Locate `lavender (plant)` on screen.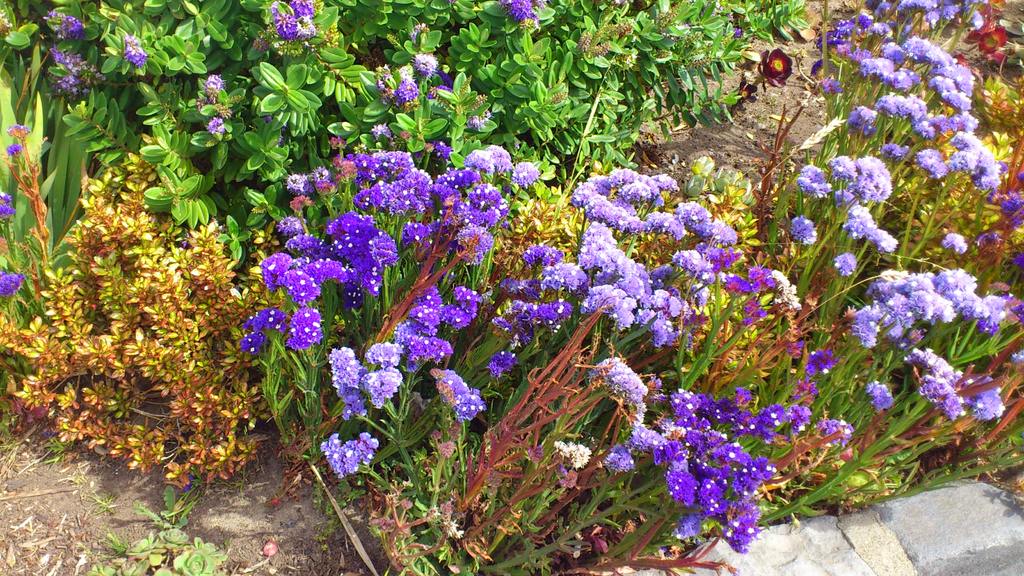
On screen at [x1=502, y1=161, x2=534, y2=202].
